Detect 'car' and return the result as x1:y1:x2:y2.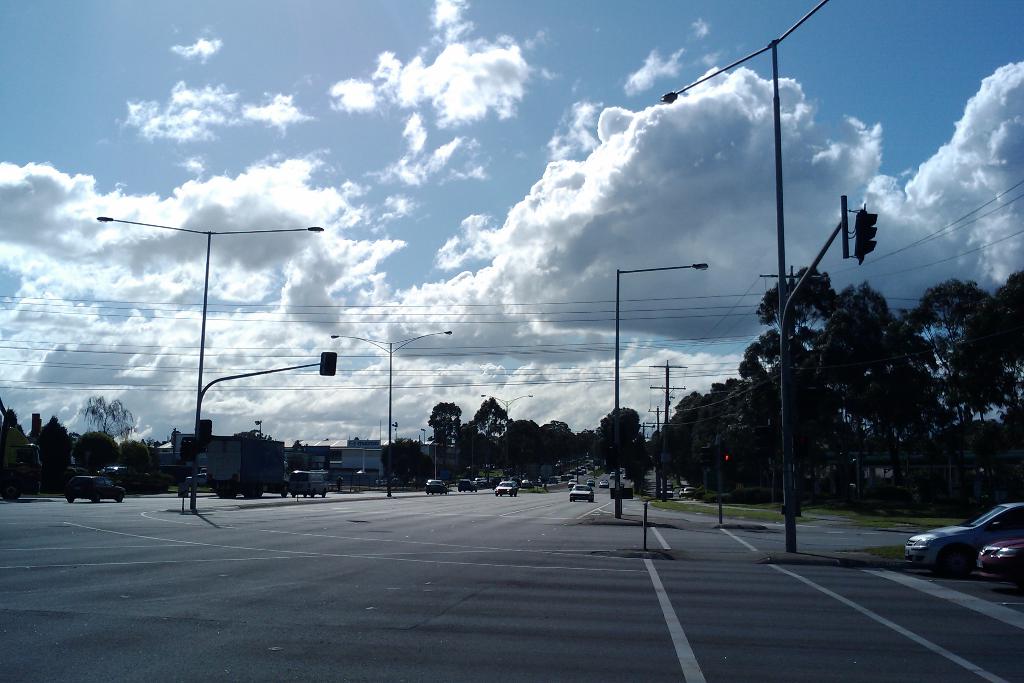
976:539:1023:588.
